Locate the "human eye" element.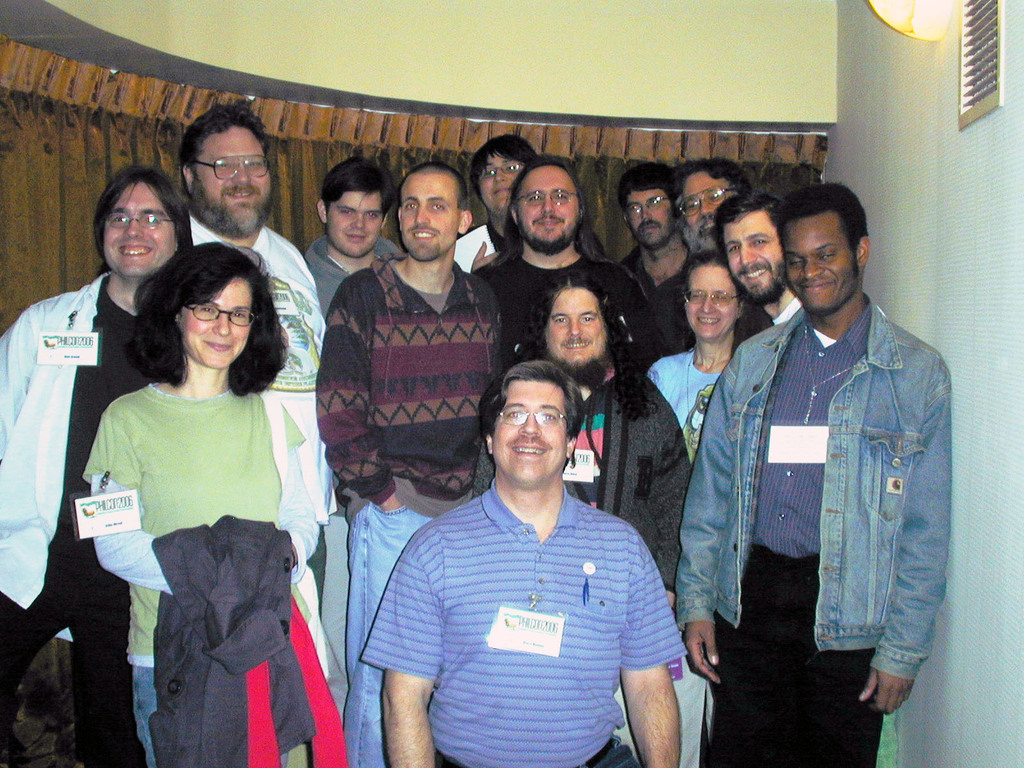
Element bbox: Rect(724, 243, 739, 255).
